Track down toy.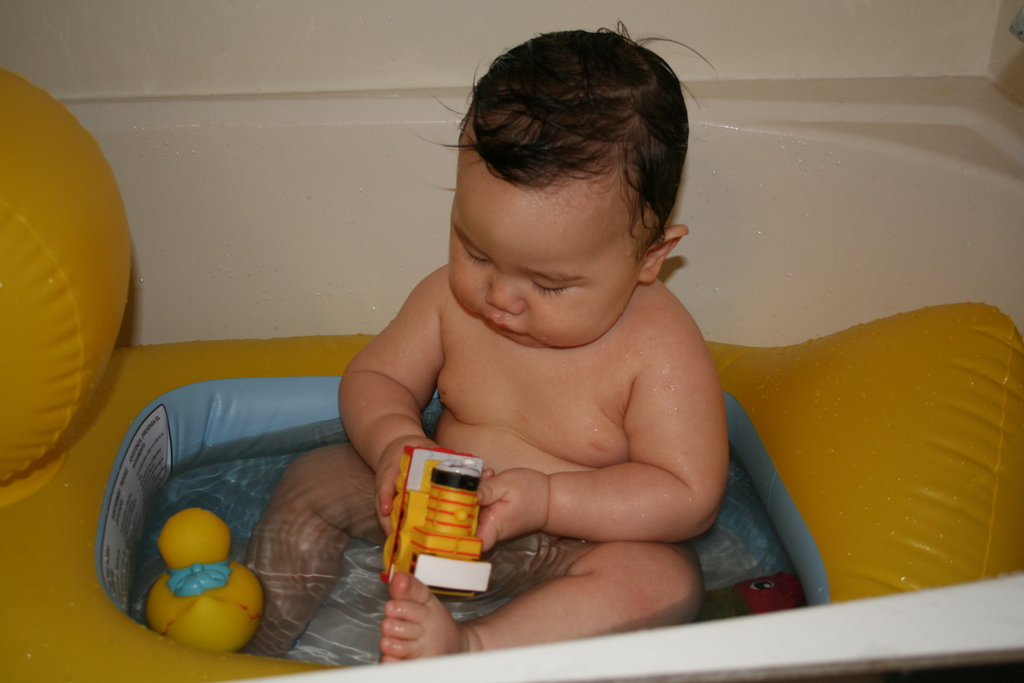
Tracked to (390,450,511,593).
